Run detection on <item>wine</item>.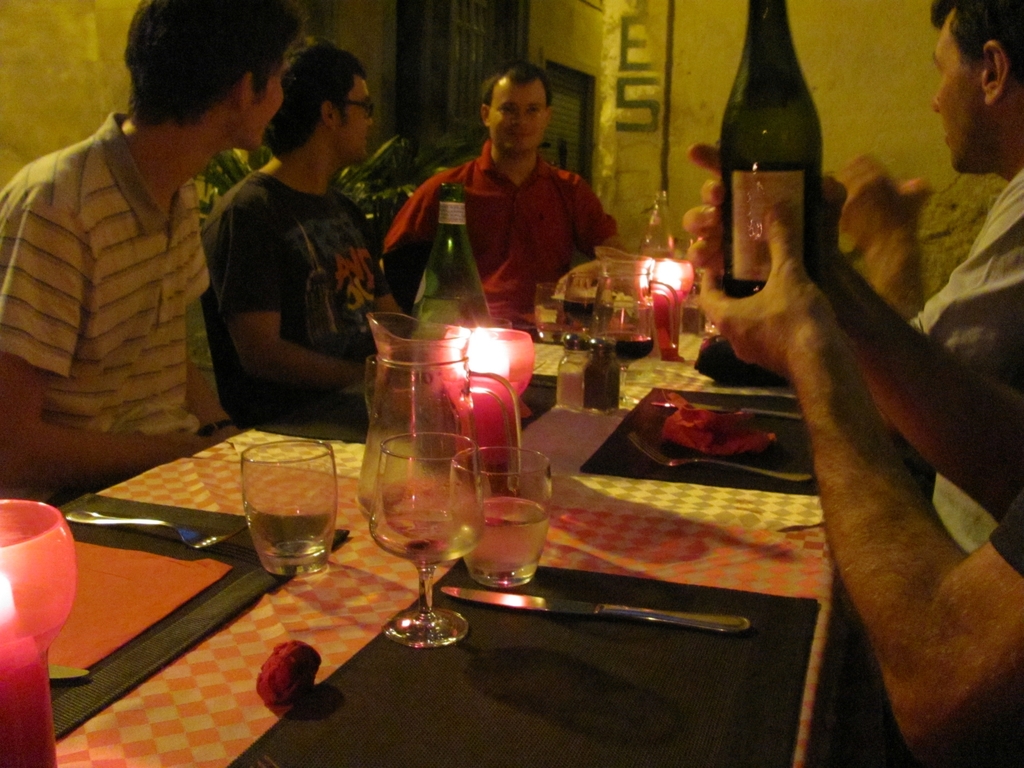
Result: bbox=(591, 331, 650, 368).
